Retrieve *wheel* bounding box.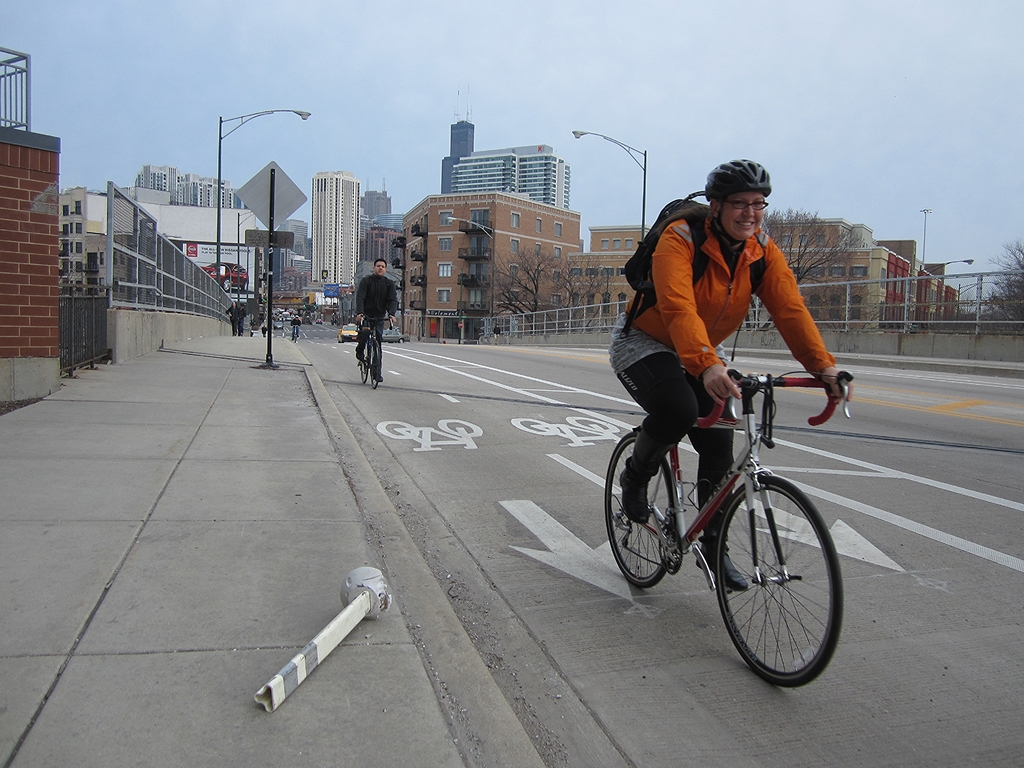
Bounding box: crop(365, 335, 381, 388).
